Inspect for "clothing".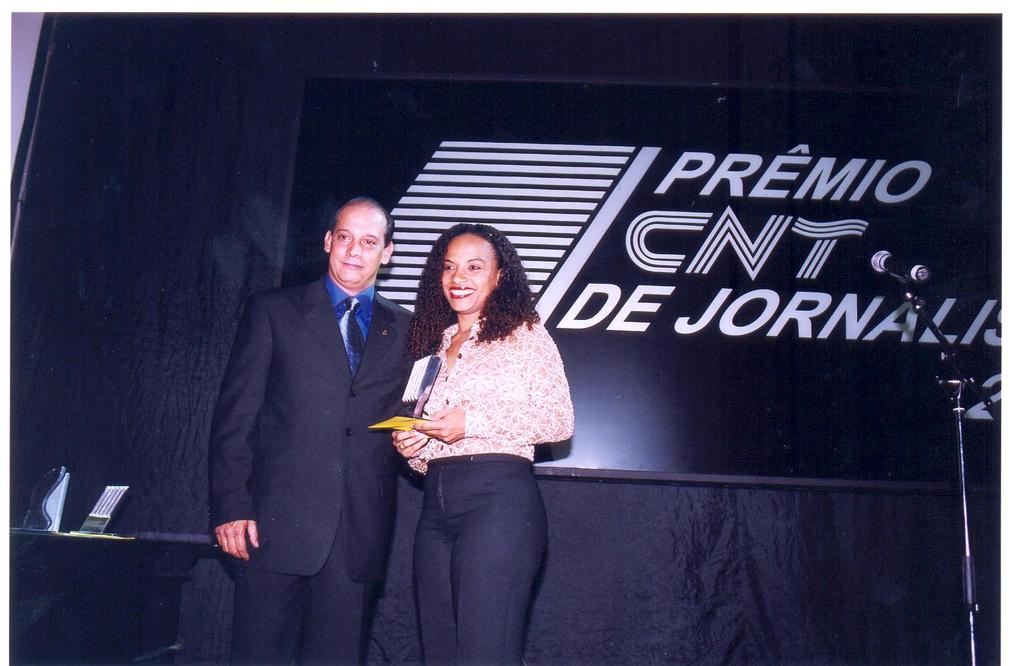
Inspection: (380, 287, 560, 575).
